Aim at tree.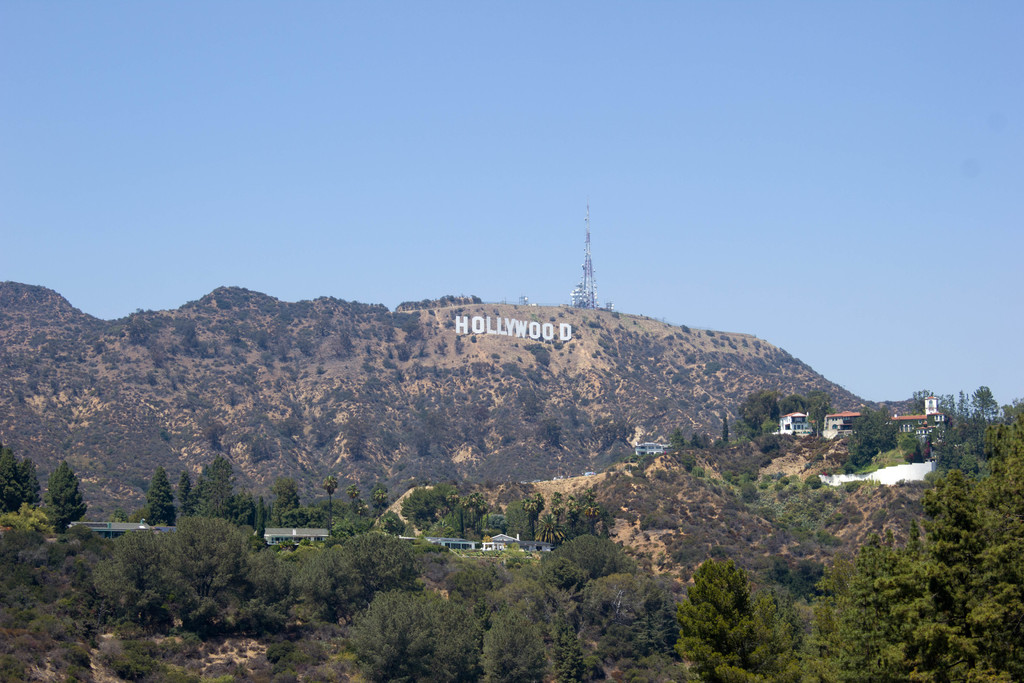
Aimed at x1=43, y1=462, x2=89, y2=536.
